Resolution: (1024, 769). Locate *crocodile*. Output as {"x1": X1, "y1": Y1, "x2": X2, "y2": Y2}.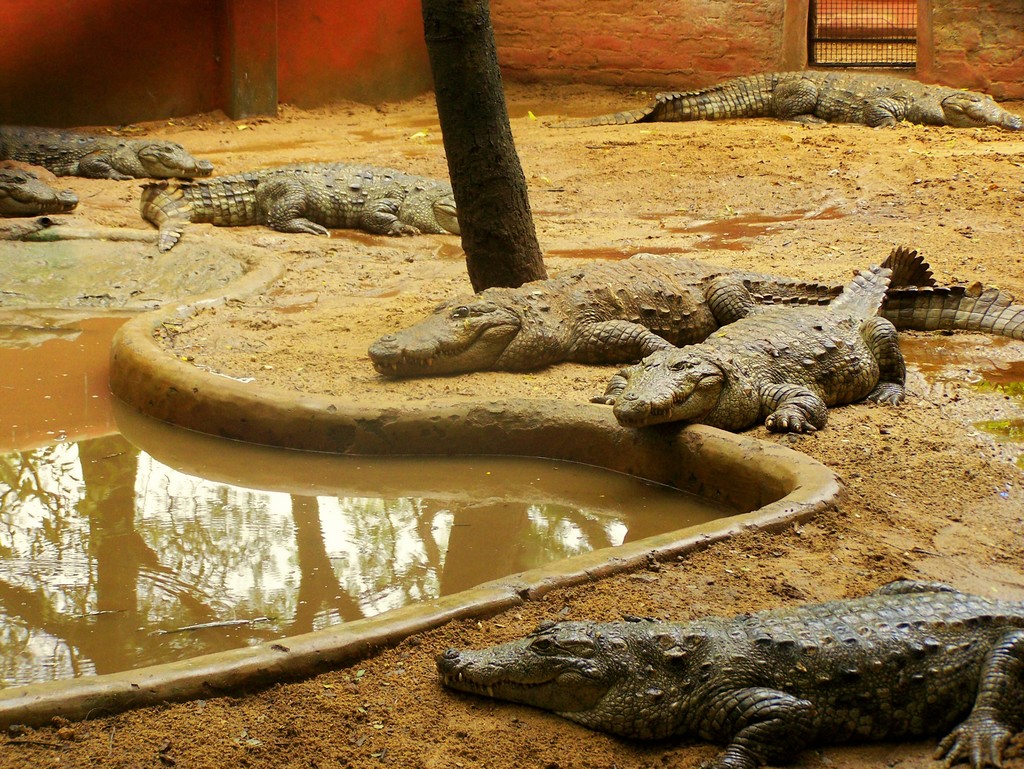
{"x1": 140, "y1": 163, "x2": 463, "y2": 256}.
